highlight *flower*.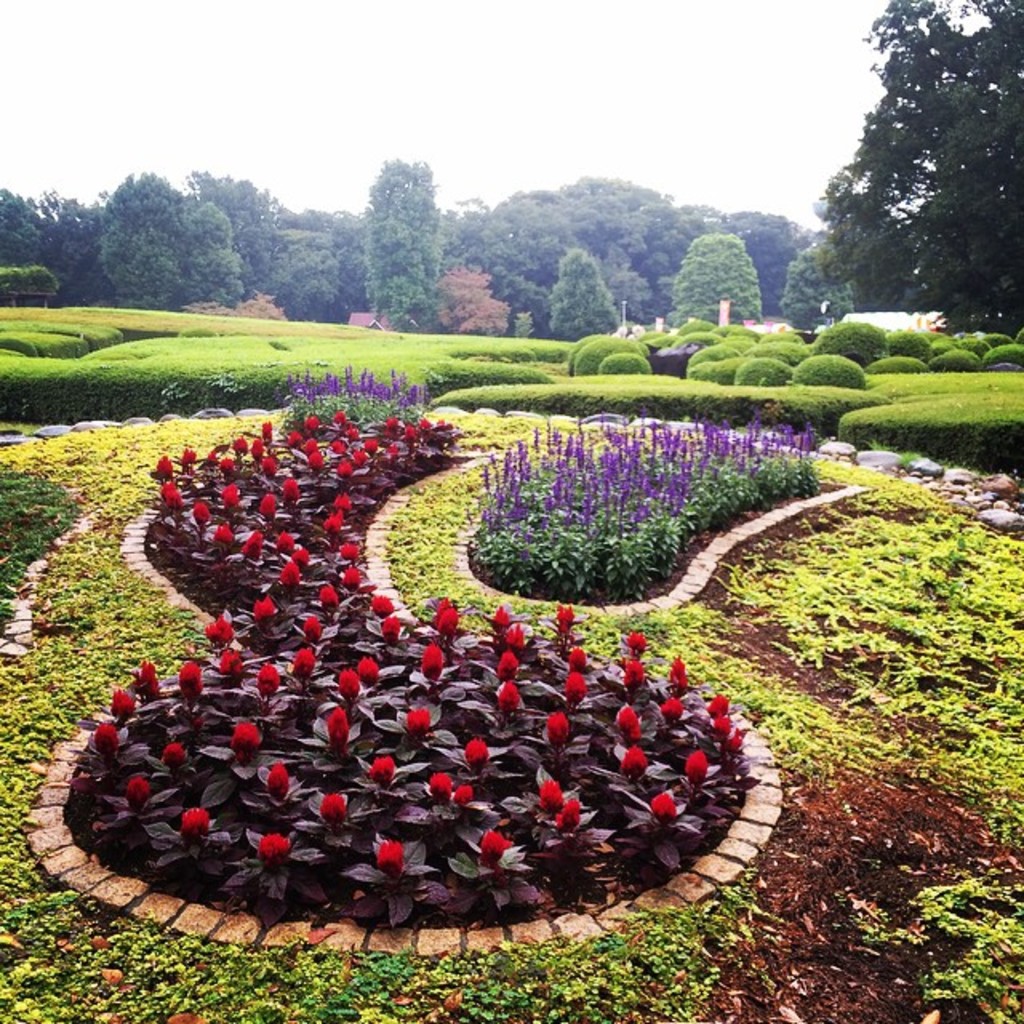
Highlighted region: 619,744,651,782.
